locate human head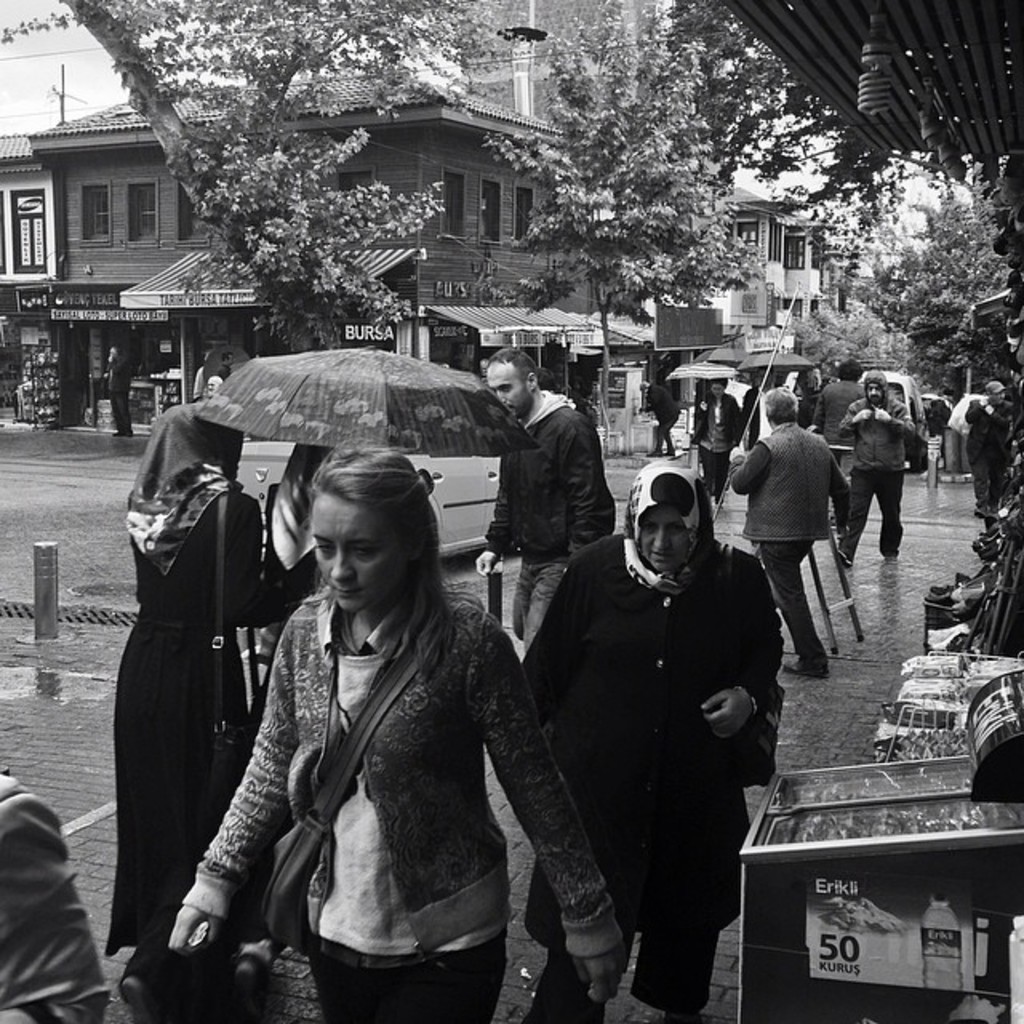
l=938, t=392, r=955, b=406
